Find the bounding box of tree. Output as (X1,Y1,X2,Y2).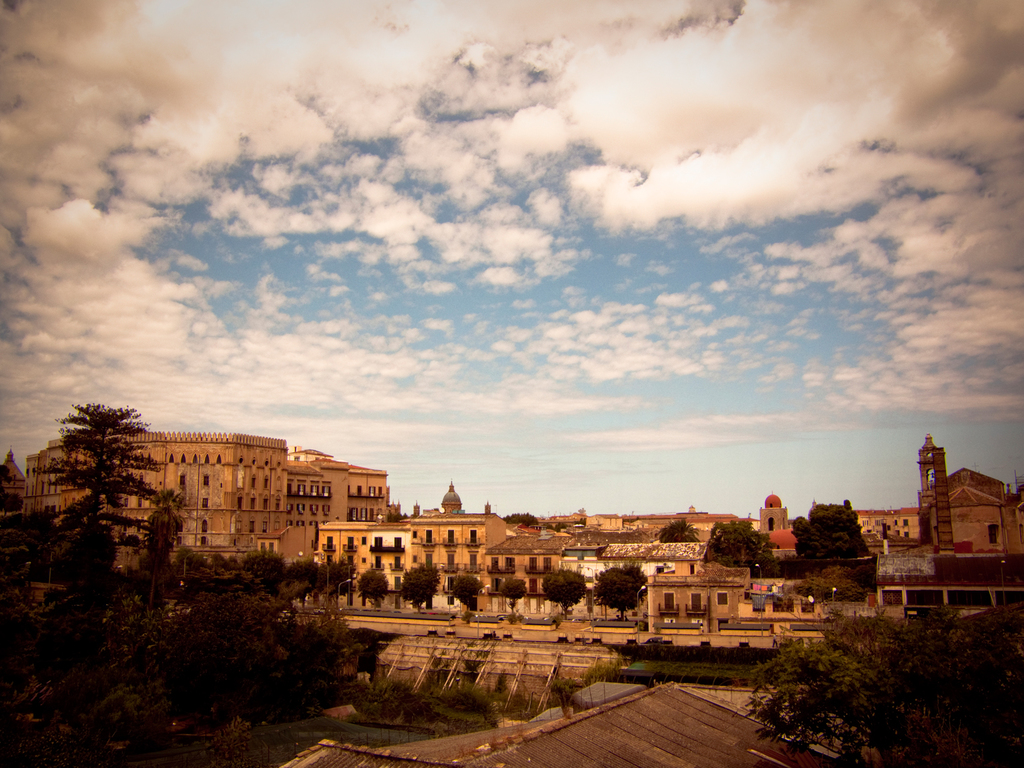
(789,500,871,558).
